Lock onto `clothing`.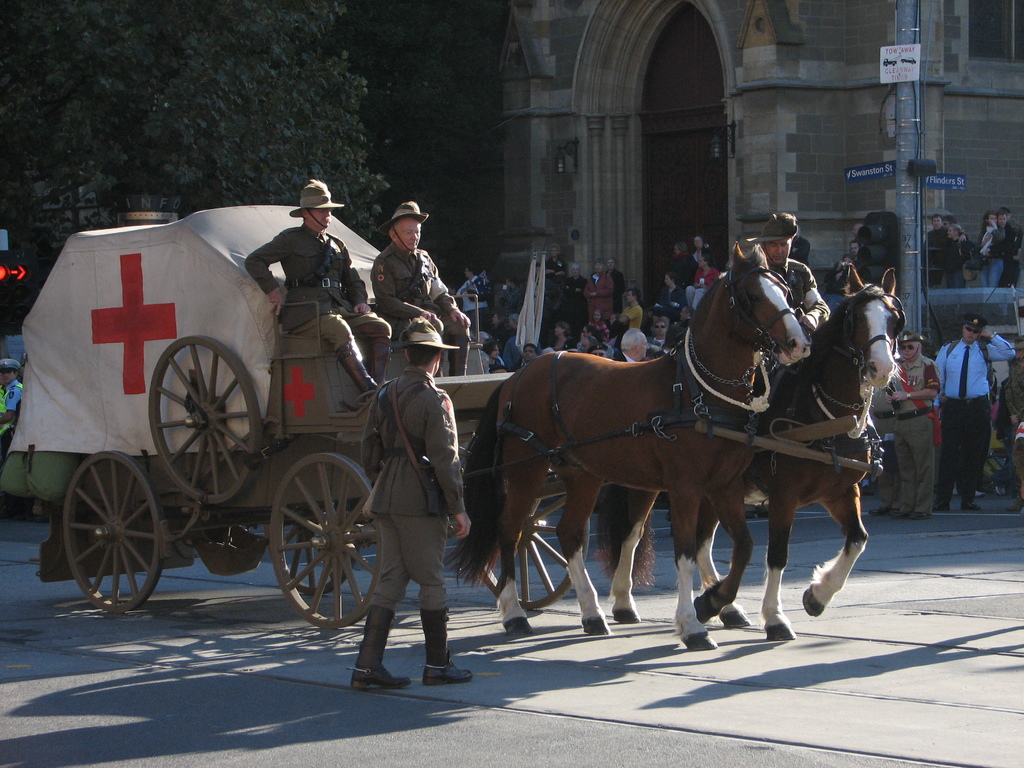
Locked: crop(580, 273, 622, 323).
